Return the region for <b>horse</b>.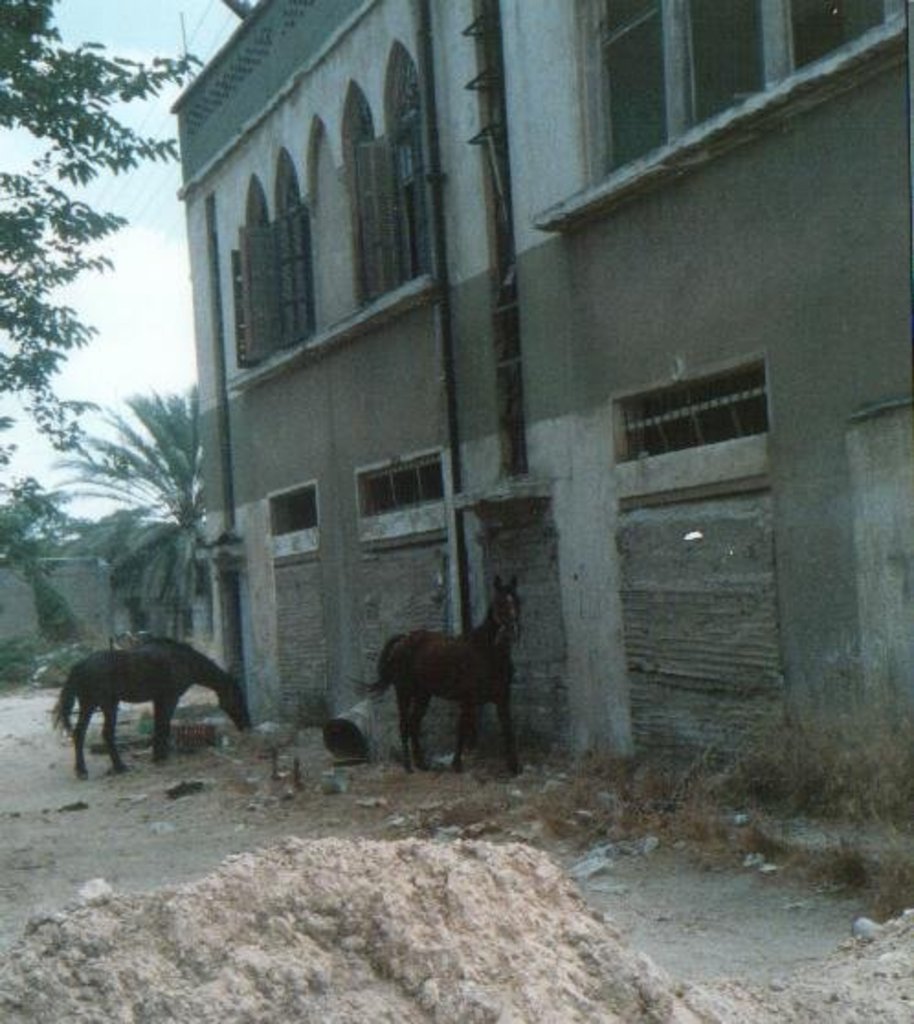
x1=352, y1=569, x2=527, y2=780.
